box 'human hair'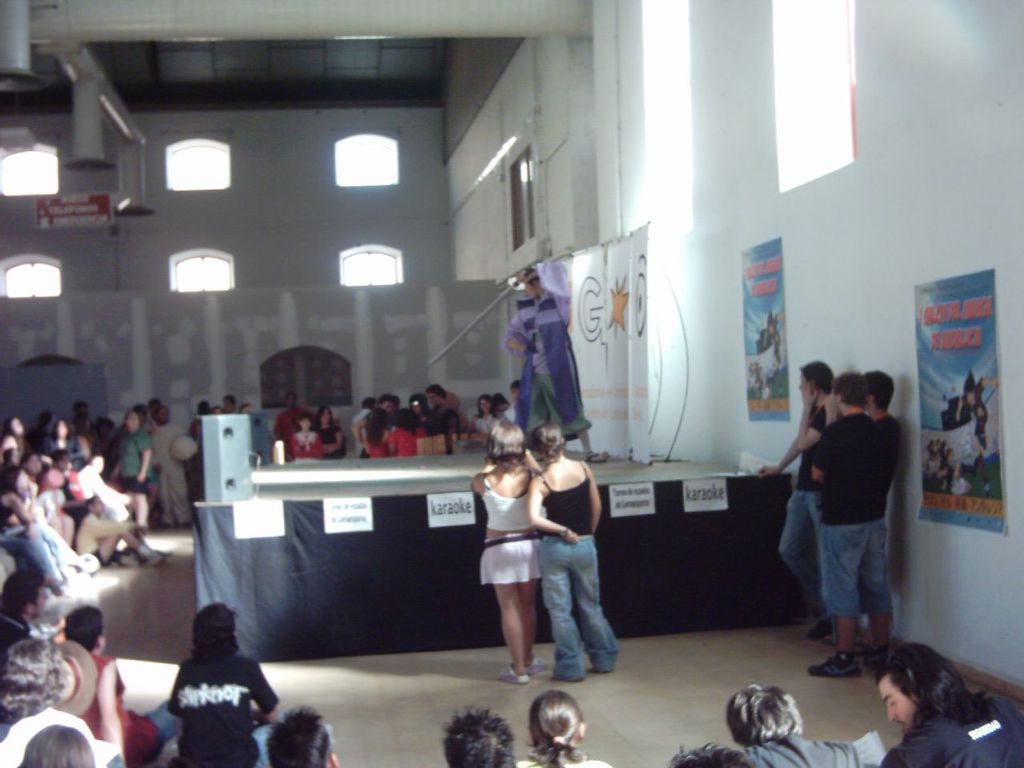
<bbox>867, 370, 894, 408</bbox>
